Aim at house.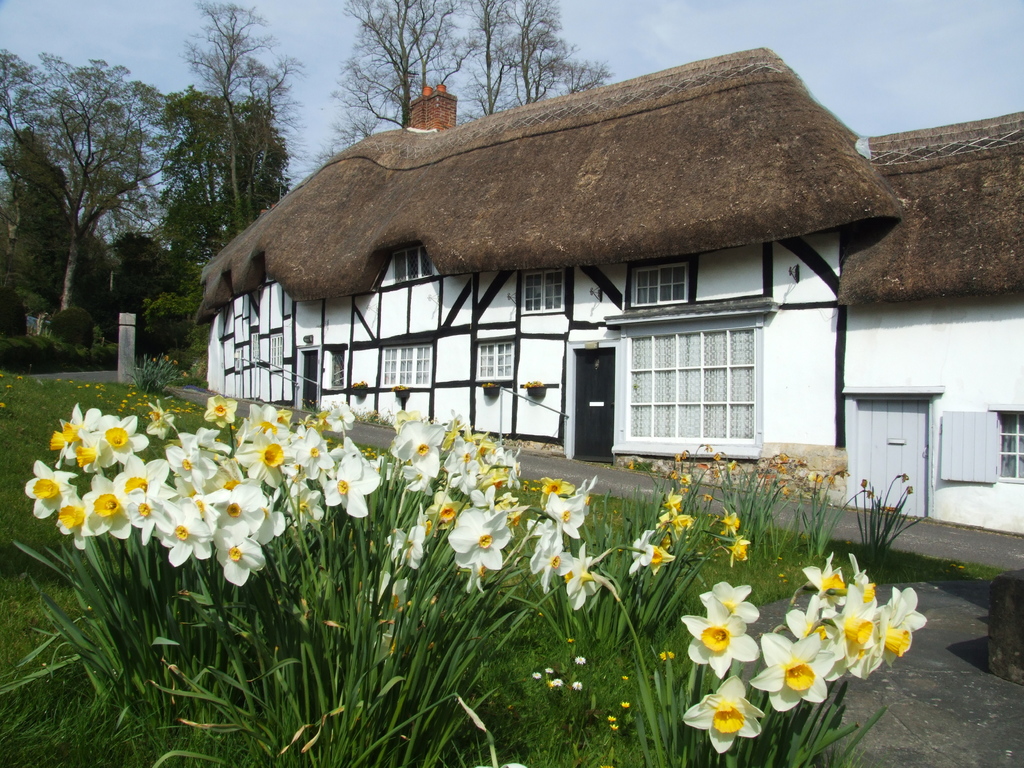
Aimed at [x1=212, y1=36, x2=907, y2=499].
